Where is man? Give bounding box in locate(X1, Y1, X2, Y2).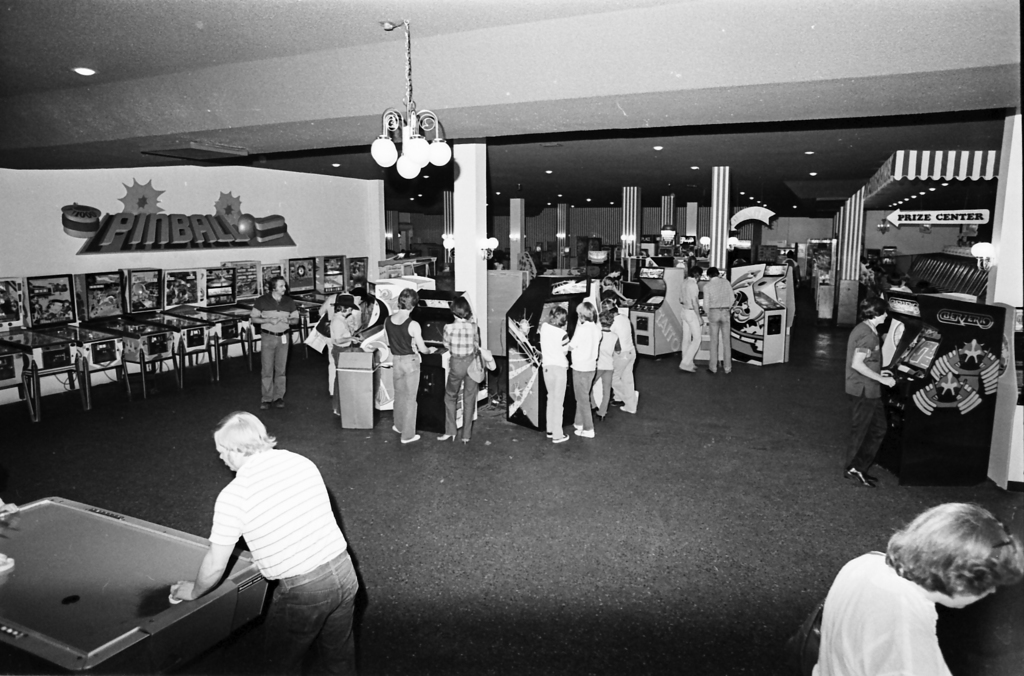
locate(381, 287, 439, 443).
